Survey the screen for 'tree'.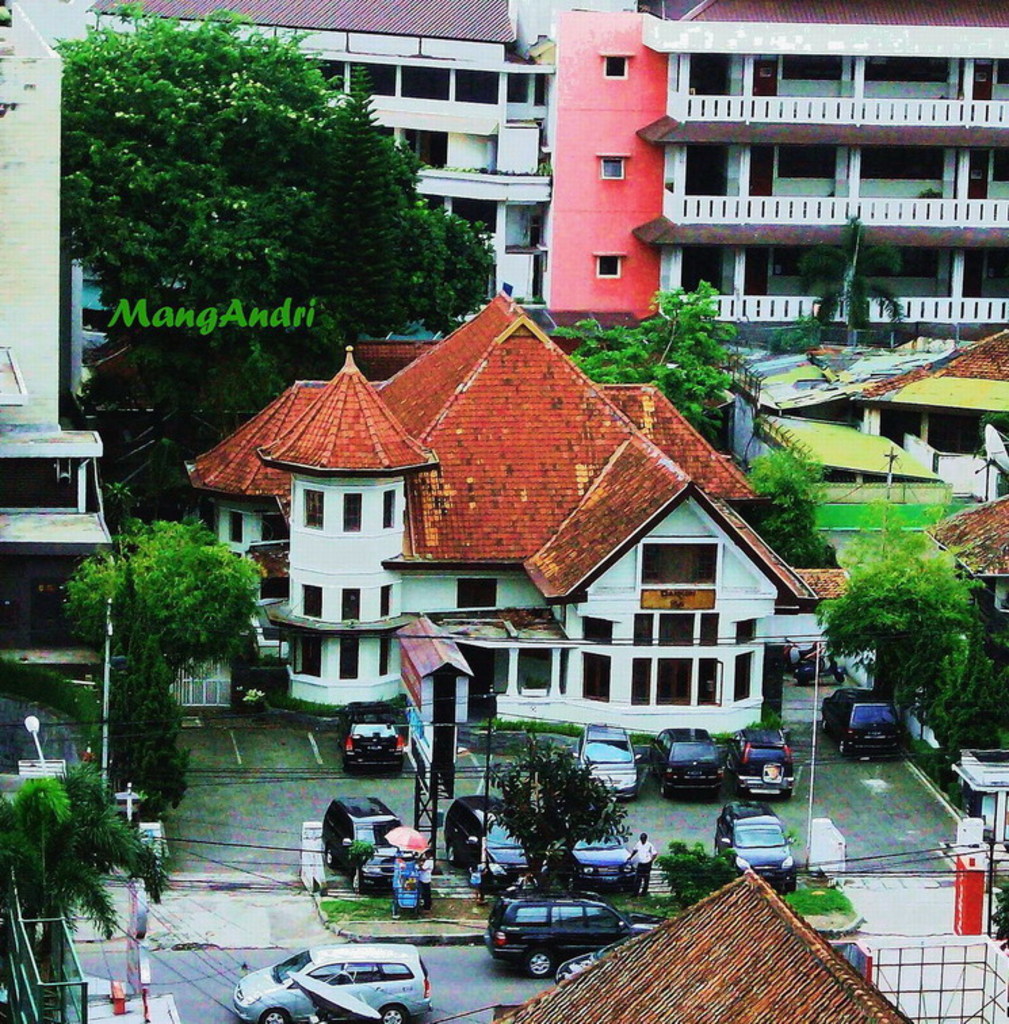
Survey found: region(543, 279, 745, 427).
